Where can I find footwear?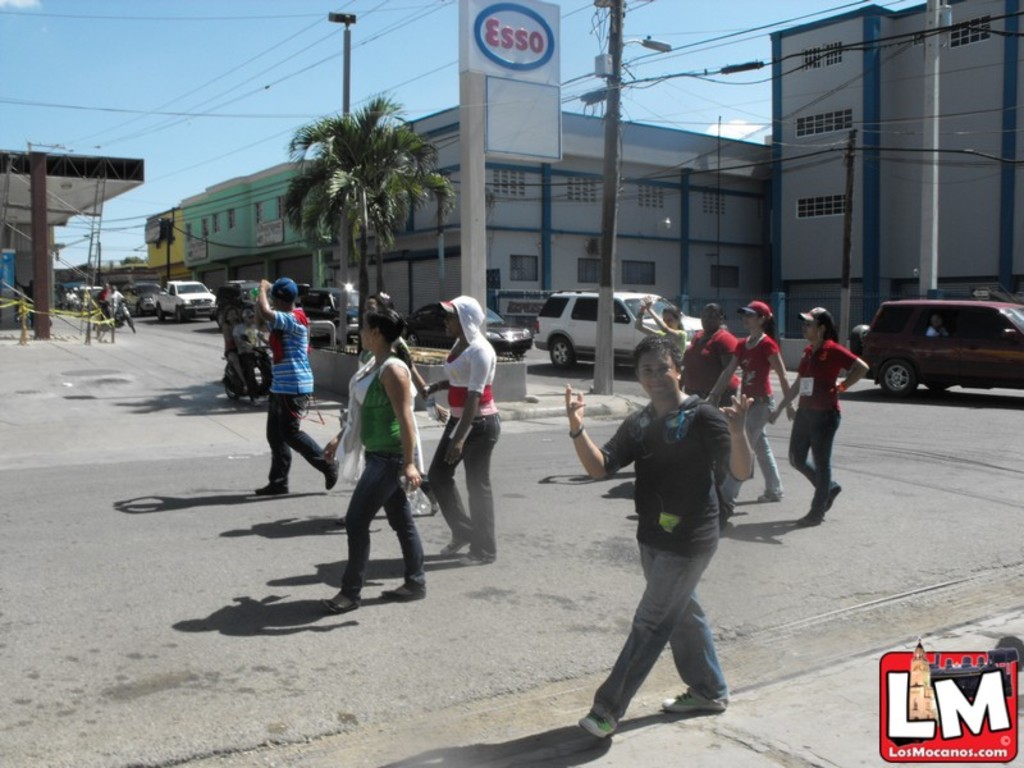
You can find it at [x1=463, y1=552, x2=500, y2=562].
